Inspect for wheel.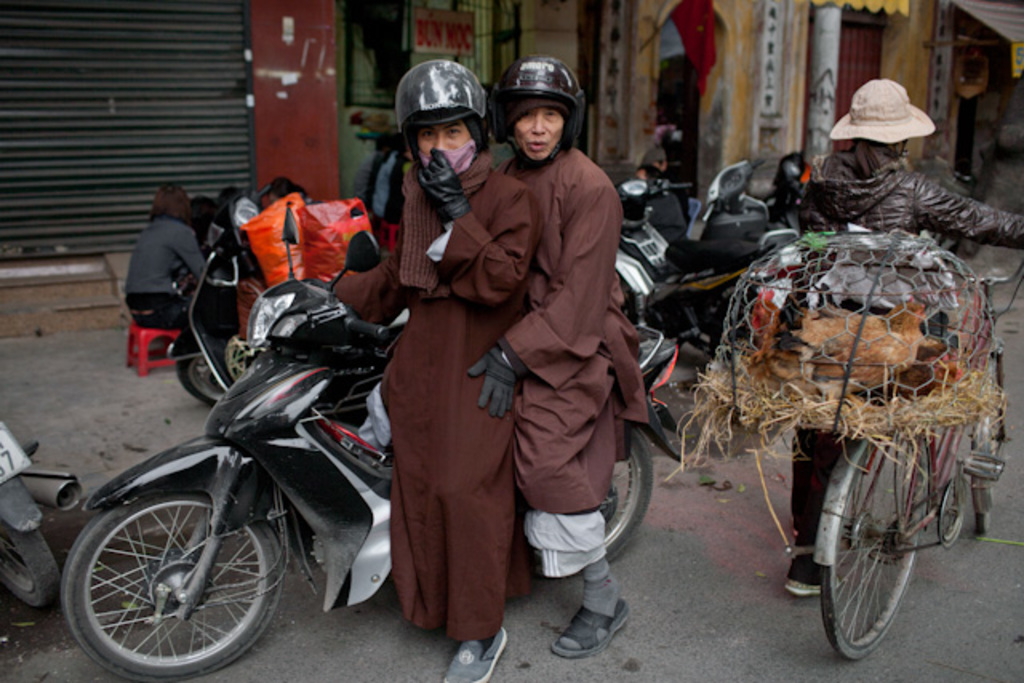
Inspection: (x1=603, y1=430, x2=656, y2=560).
